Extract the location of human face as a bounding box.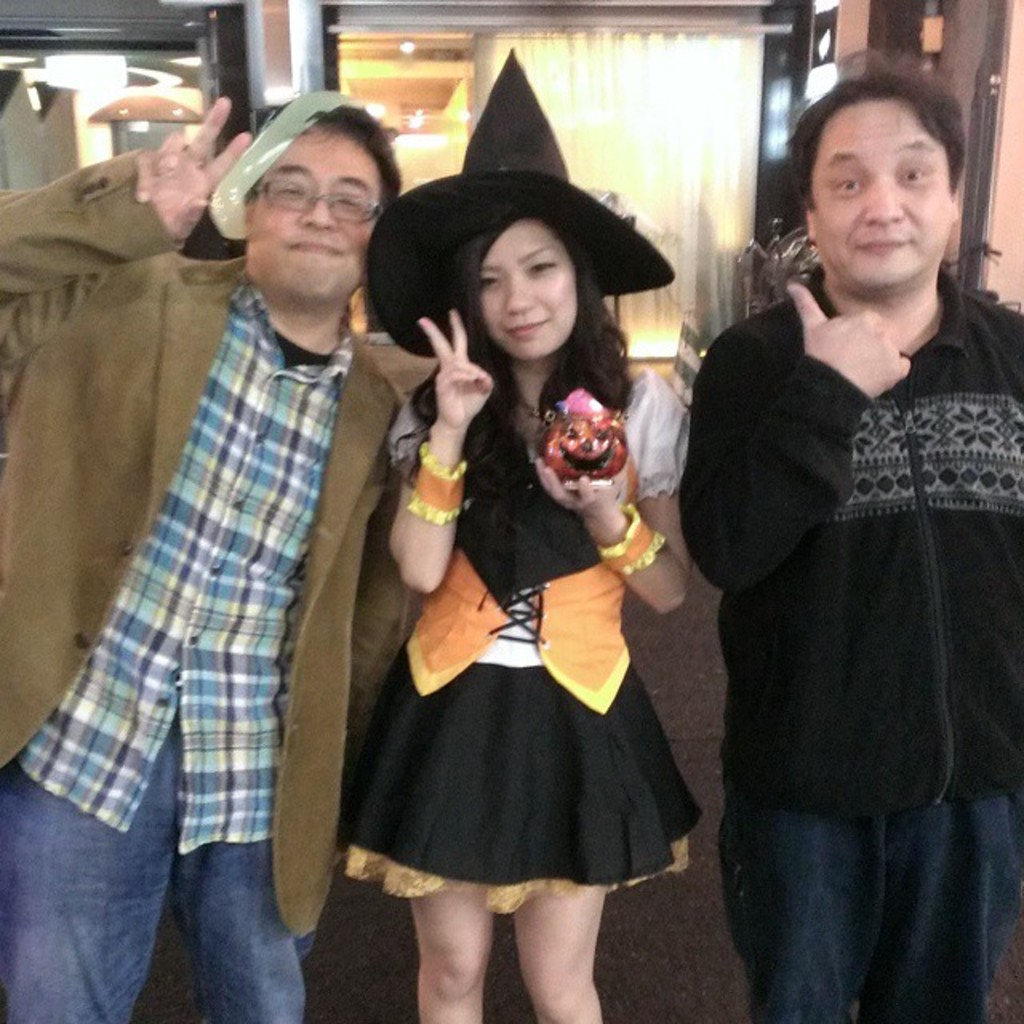
(248, 126, 382, 296).
